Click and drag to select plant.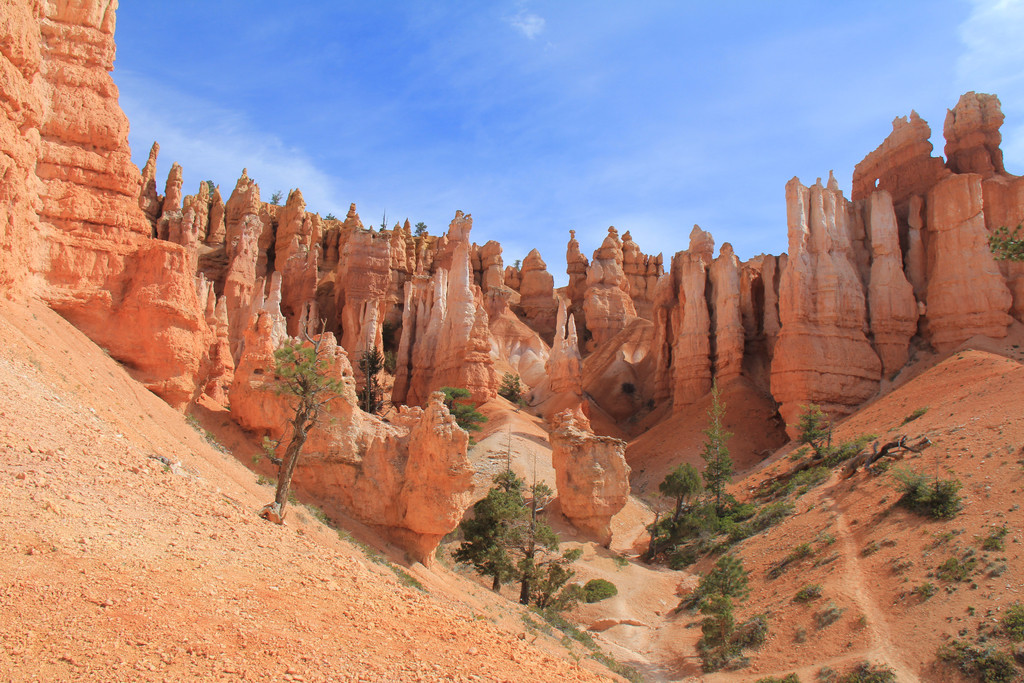
Selection: rect(808, 608, 845, 628).
